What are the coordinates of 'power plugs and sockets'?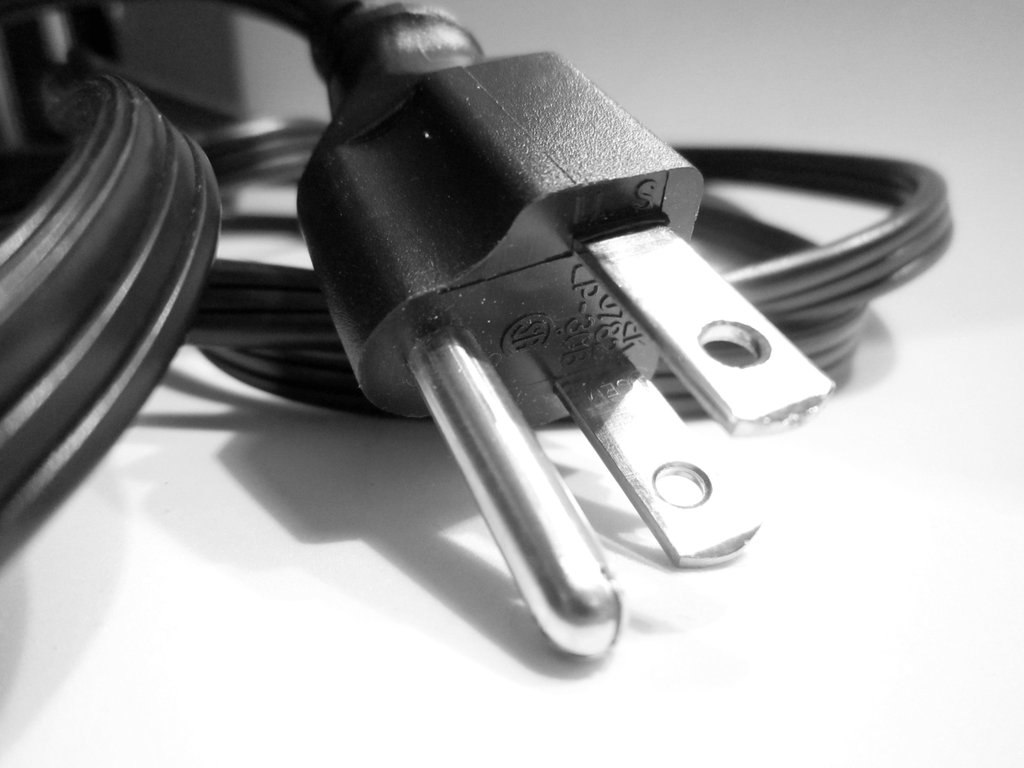
298, 8, 847, 664.
